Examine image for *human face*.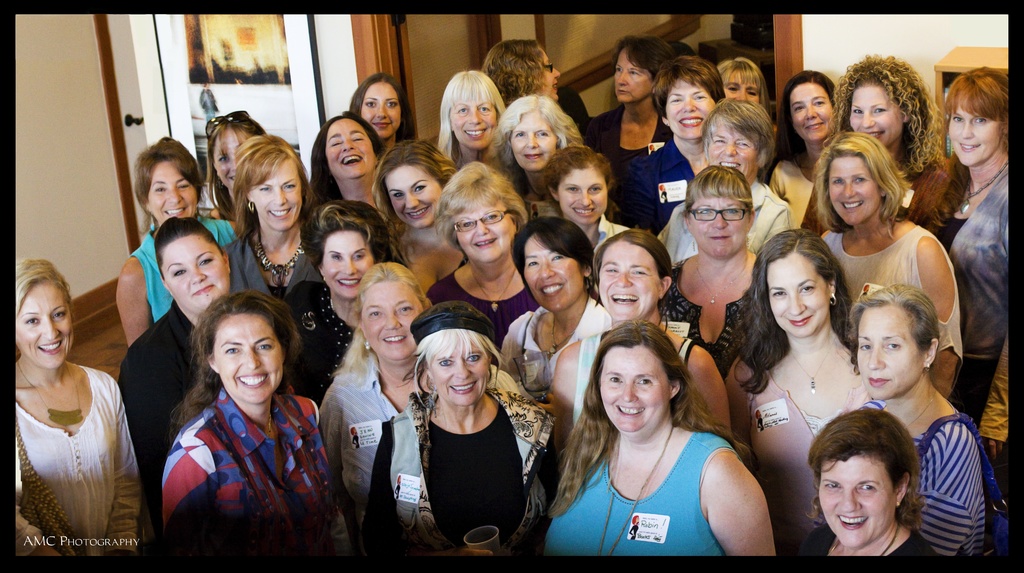
Examination result: <bbox>657, 78, 709, 140</bbox>.
